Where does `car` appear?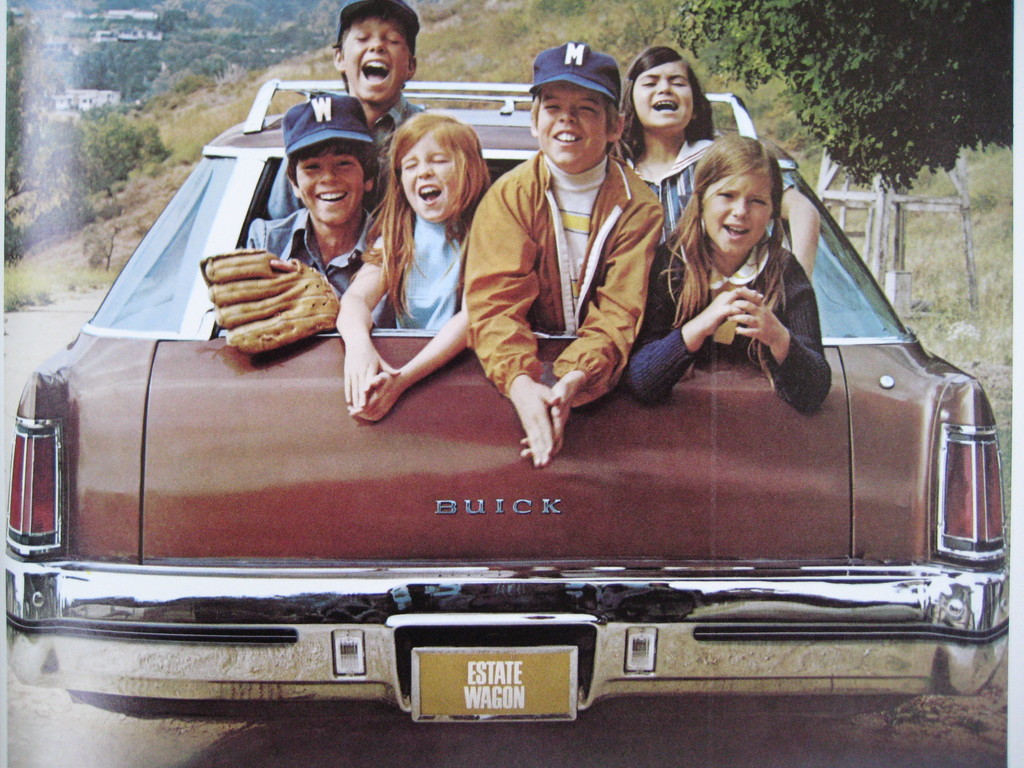
Appears at x1=8, y1=77, x2=1007, y2=729.
